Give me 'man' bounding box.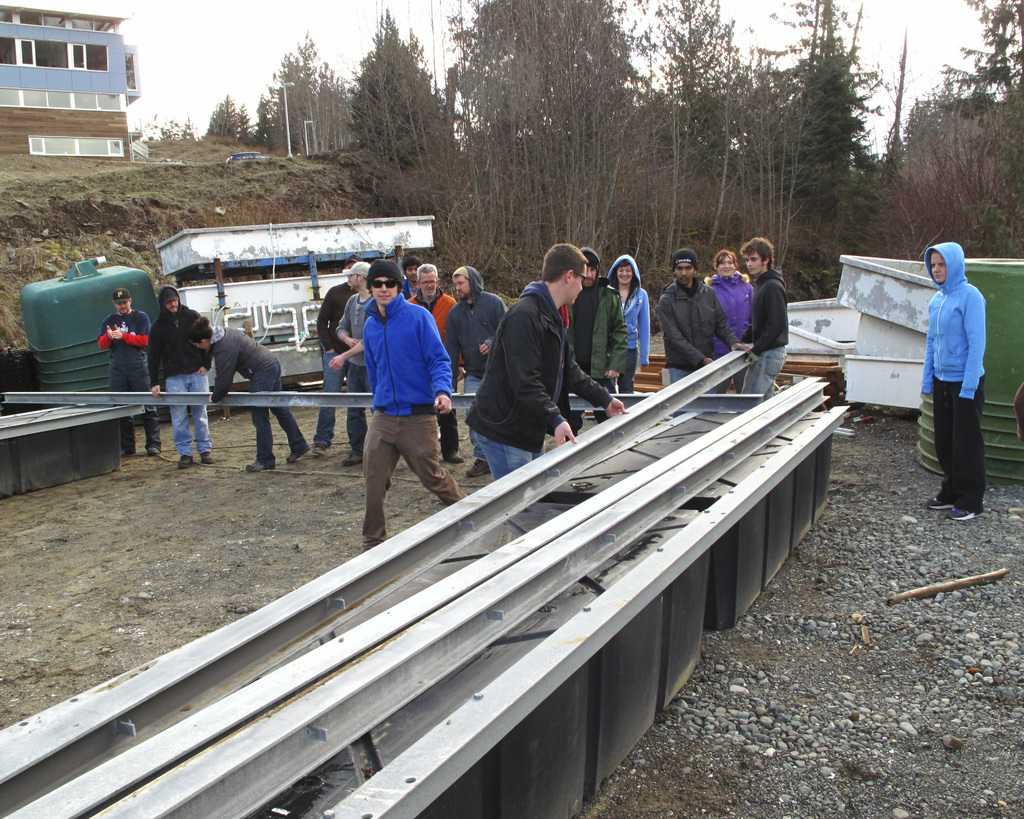
box(329, 252, 372, 455).
